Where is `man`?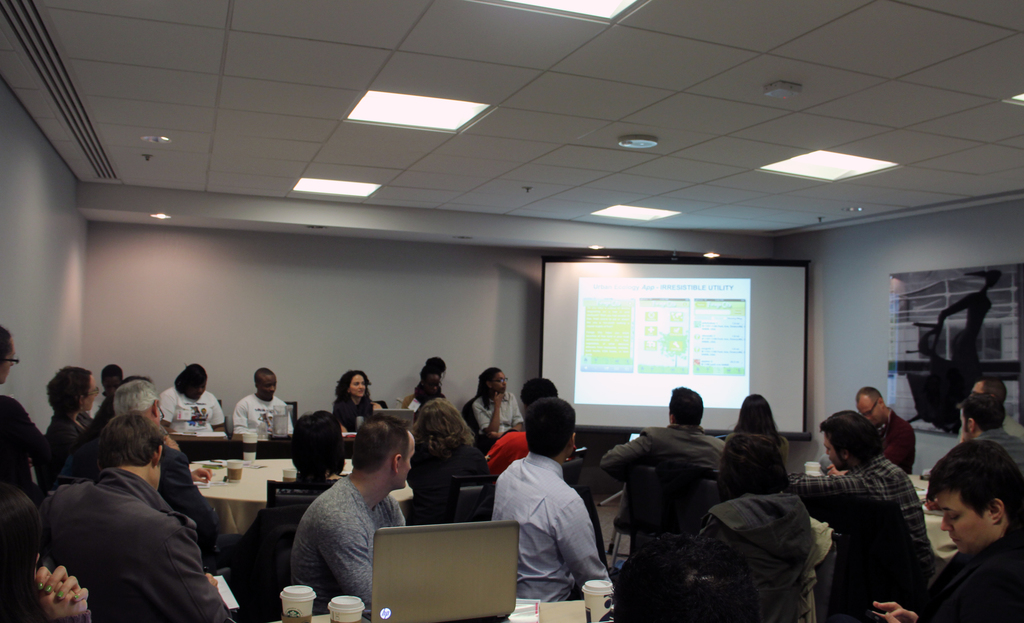
596, 384, 732, 524.
